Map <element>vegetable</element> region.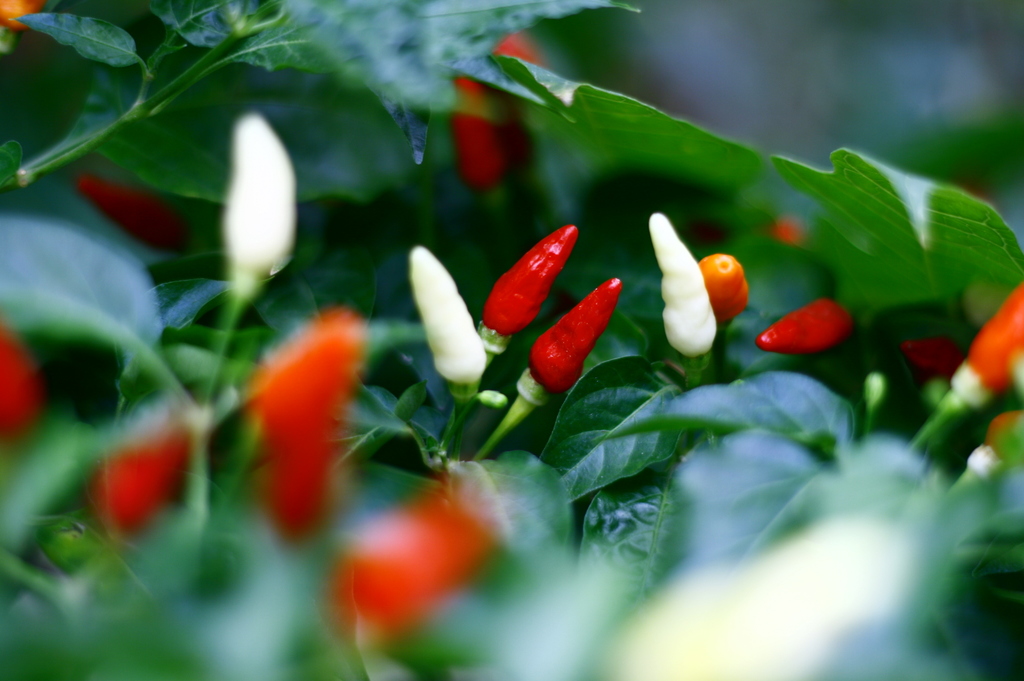
Mapped to [220,109,299,294].
